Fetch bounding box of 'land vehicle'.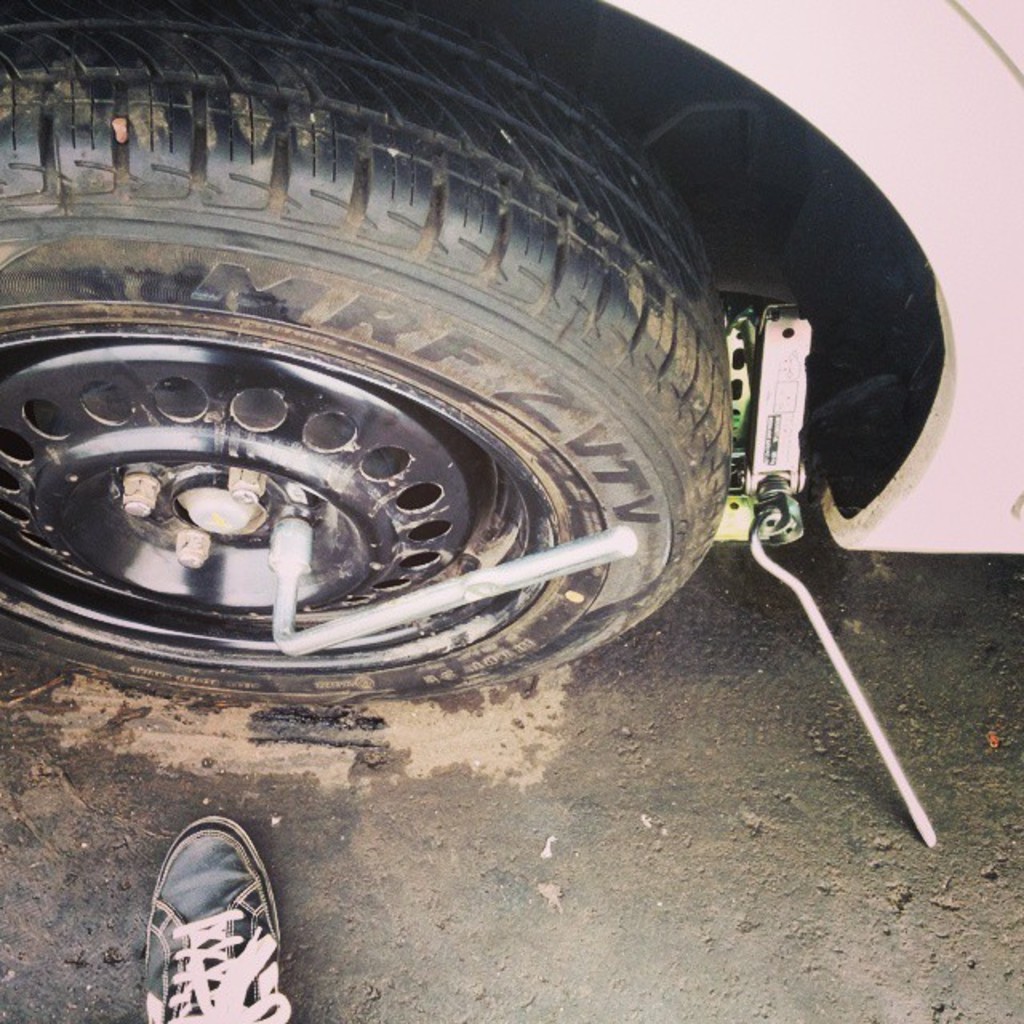
Bbox: pyautogui.locateOnScreen(0, 0, 854, 755).
